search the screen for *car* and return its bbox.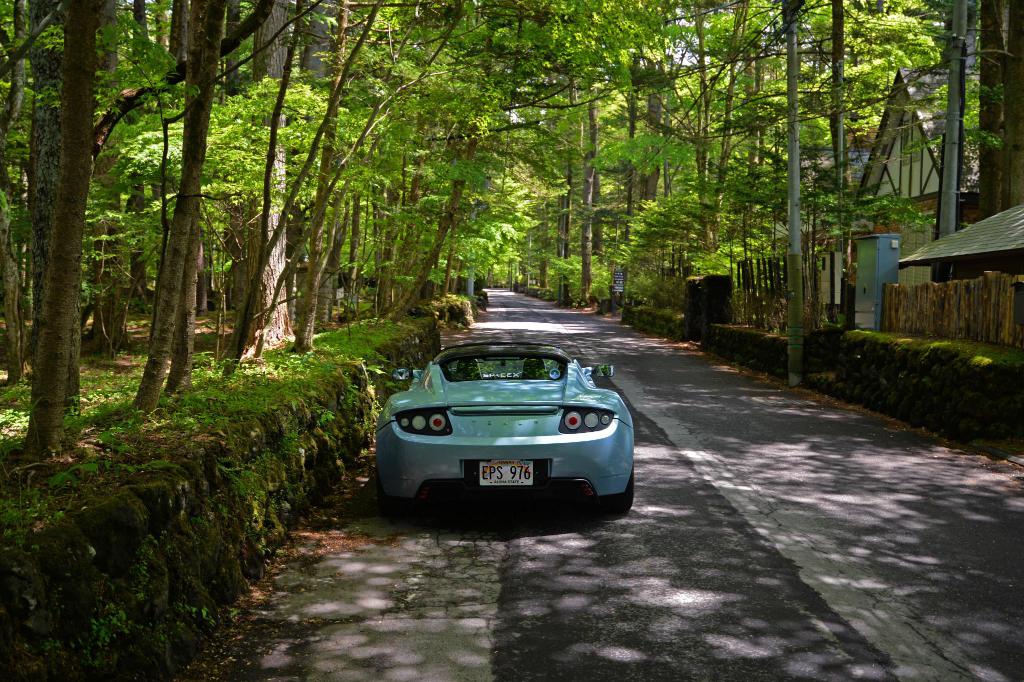
Found: (374, 340, 634, 522).
